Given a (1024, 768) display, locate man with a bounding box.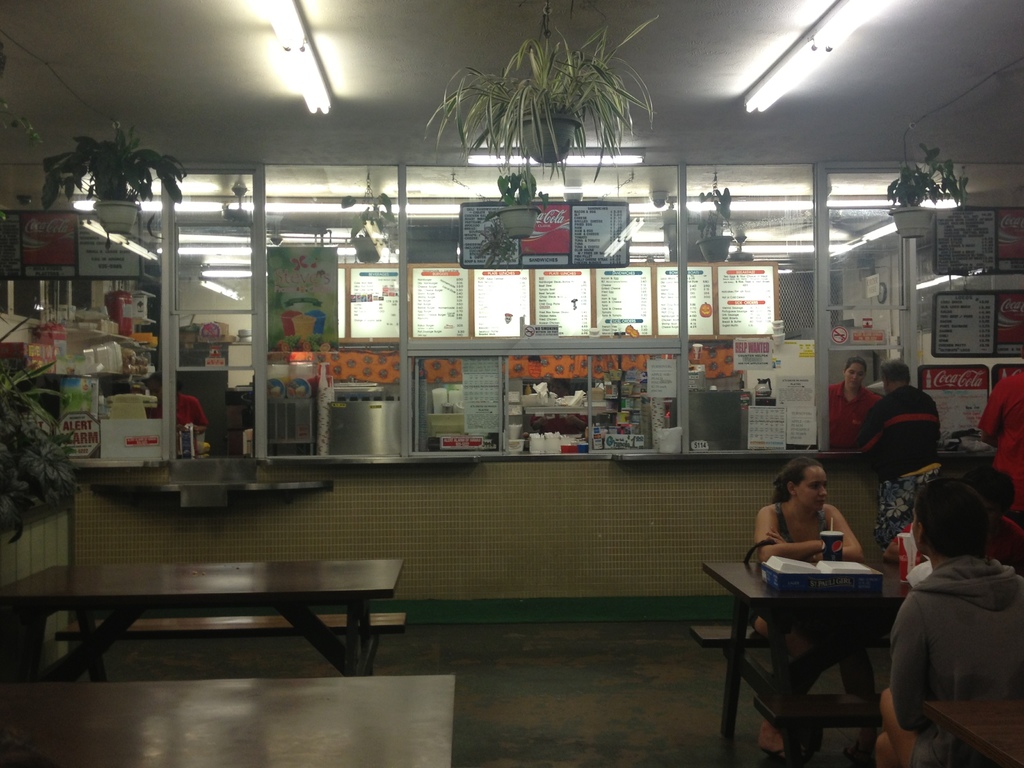
Located: <region>858, 357, 941, 561</region>.
